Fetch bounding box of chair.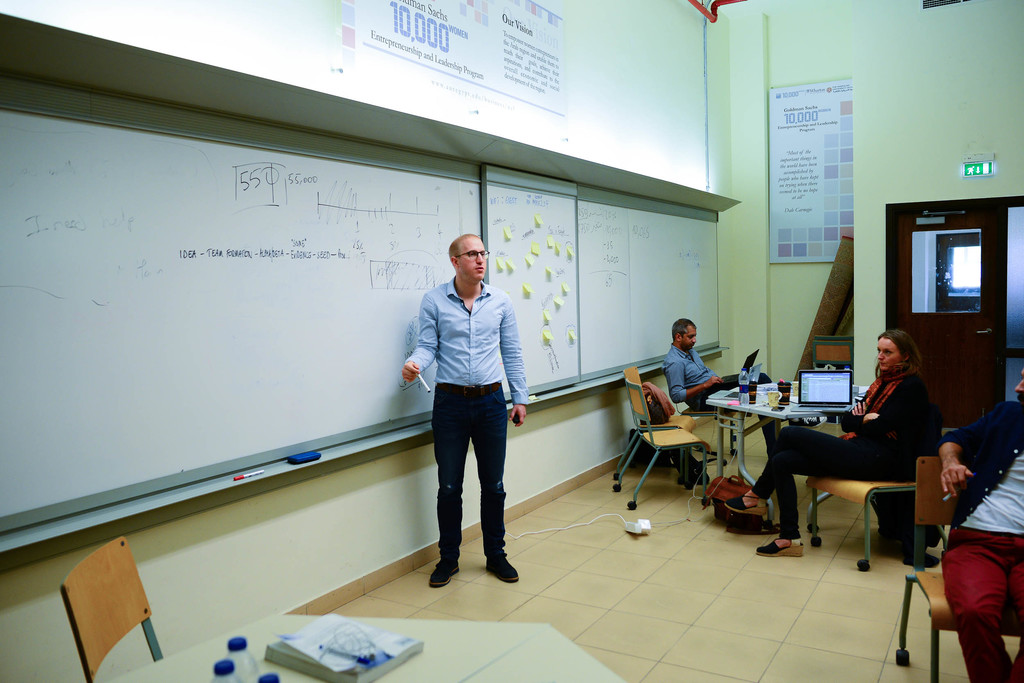
Bbox: 893 451 1023 682.
